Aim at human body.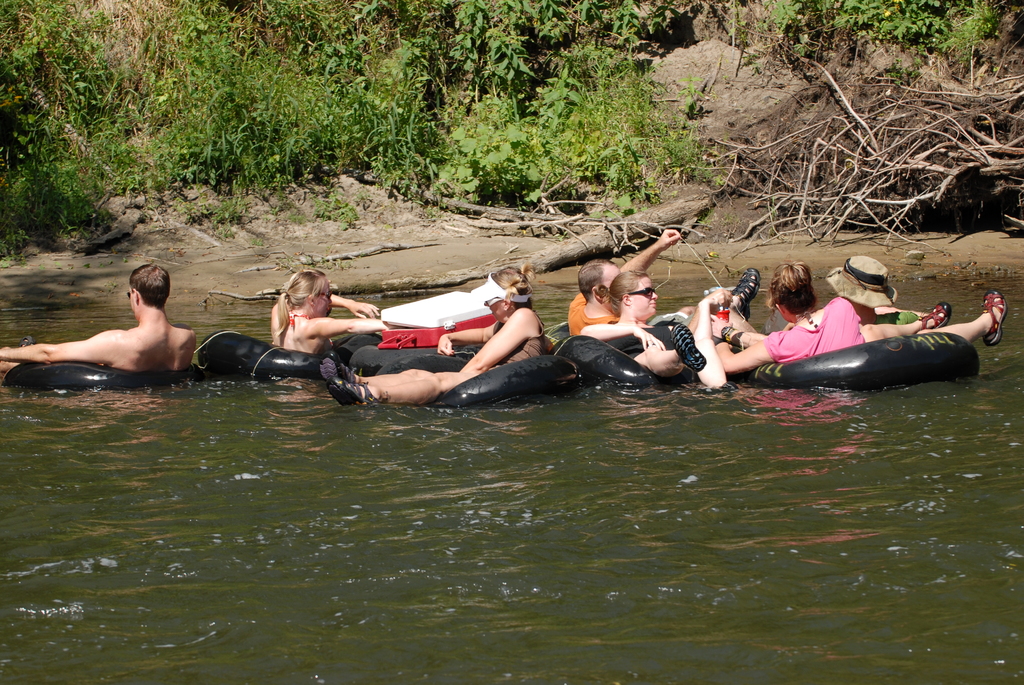
Aimed at bbox(325, 303, 545, 410).
